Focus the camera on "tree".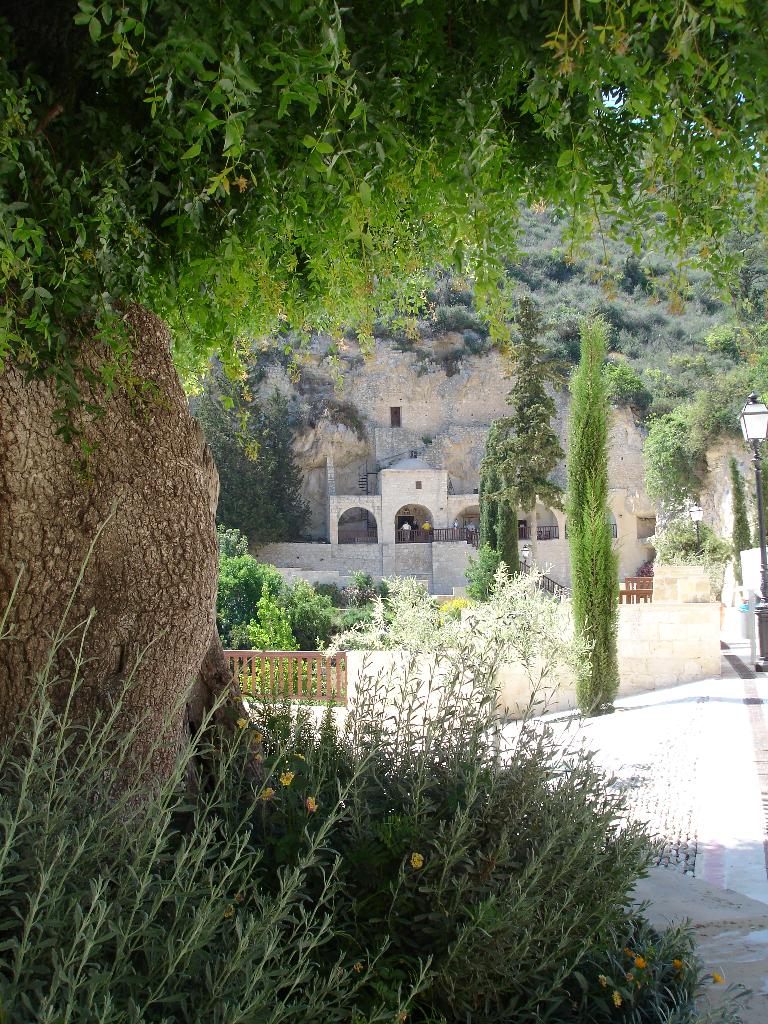
Focus region: (left=482, top=428, right=534, bottom=605).
